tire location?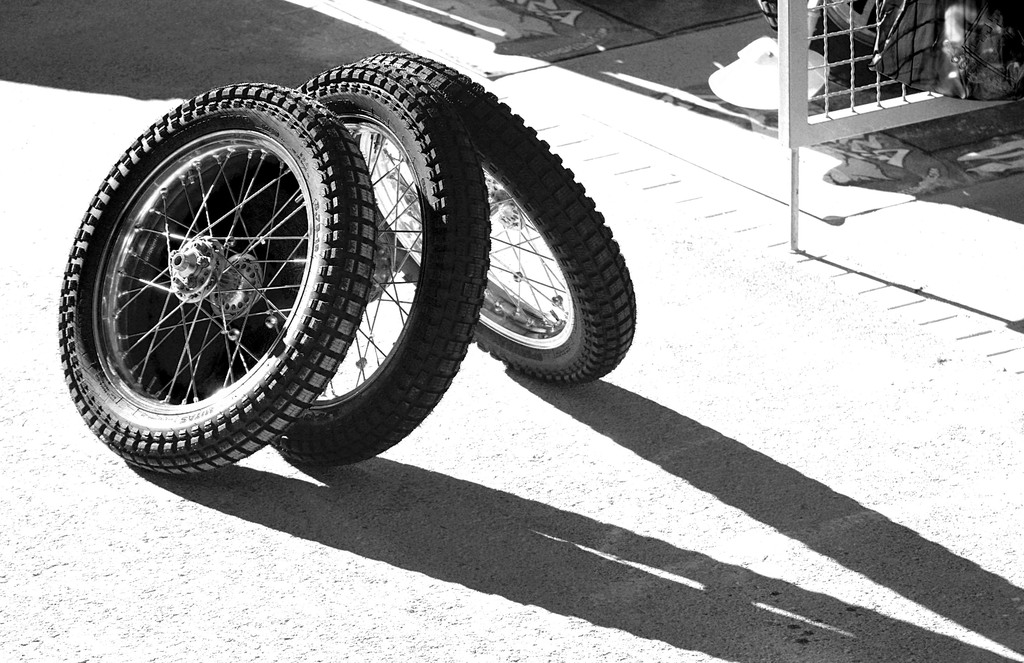
{"left": 758, "top": 0, "right": 911, "bottom": 76}
